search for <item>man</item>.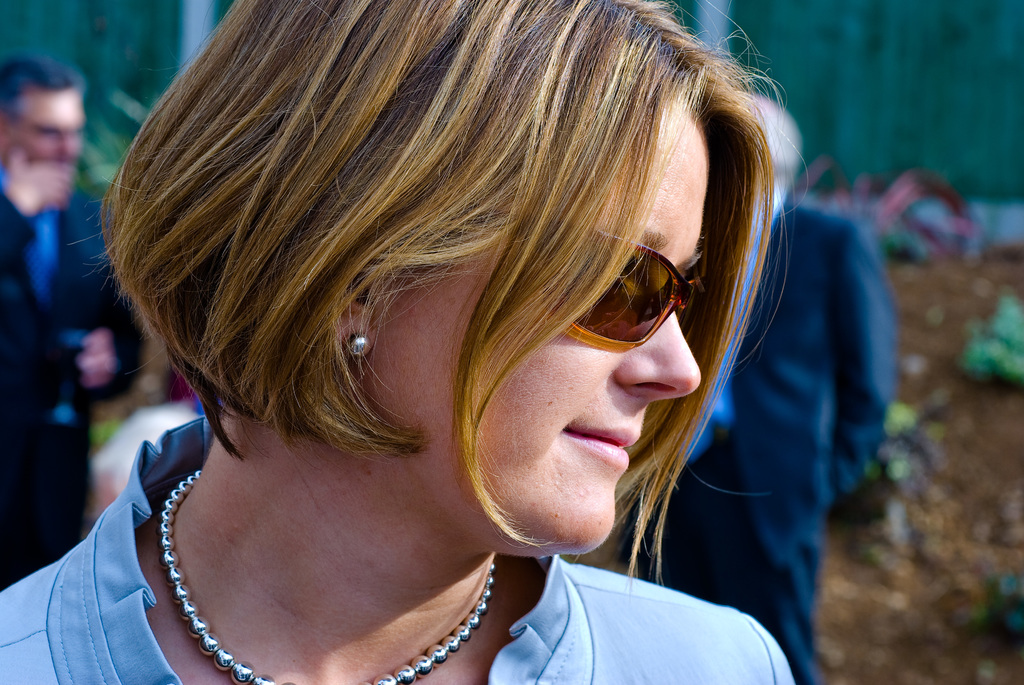
Found at [left=628, top=100, right=874, bottom=682].
